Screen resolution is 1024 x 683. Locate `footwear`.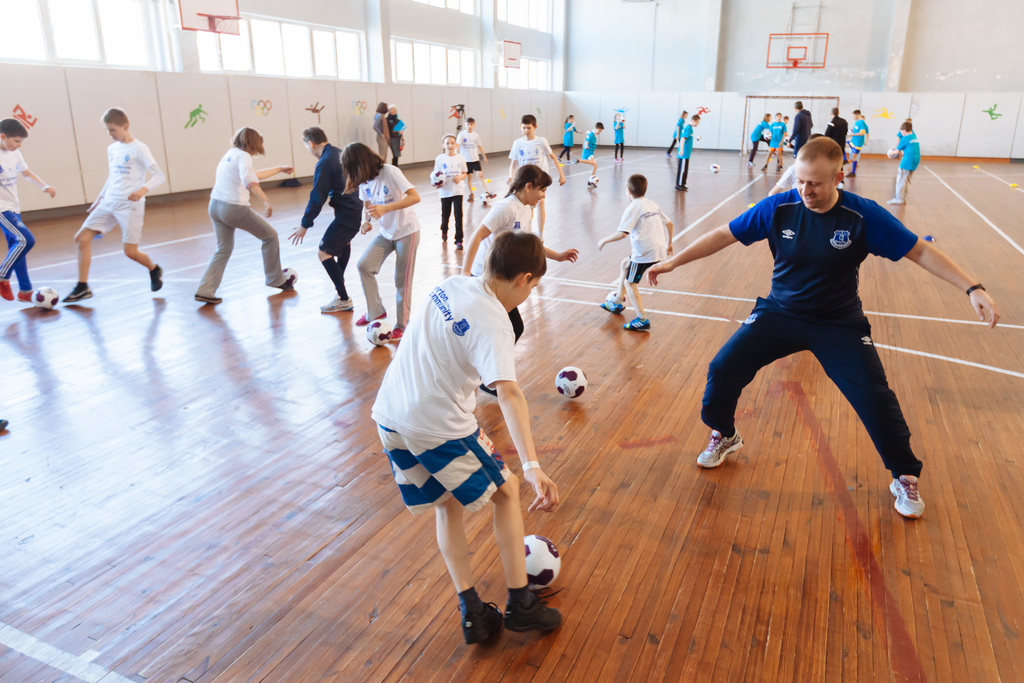
(left=694, top=427, right=745, bottom=470).
